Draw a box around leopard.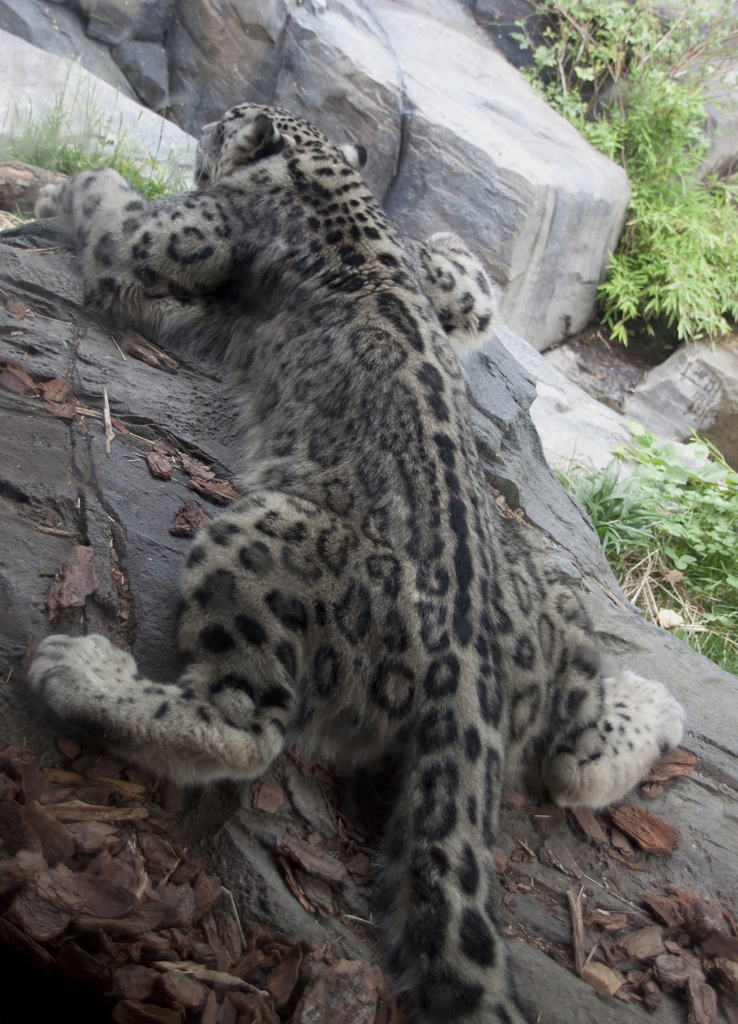
rect(26, 97, 678, 1021).
